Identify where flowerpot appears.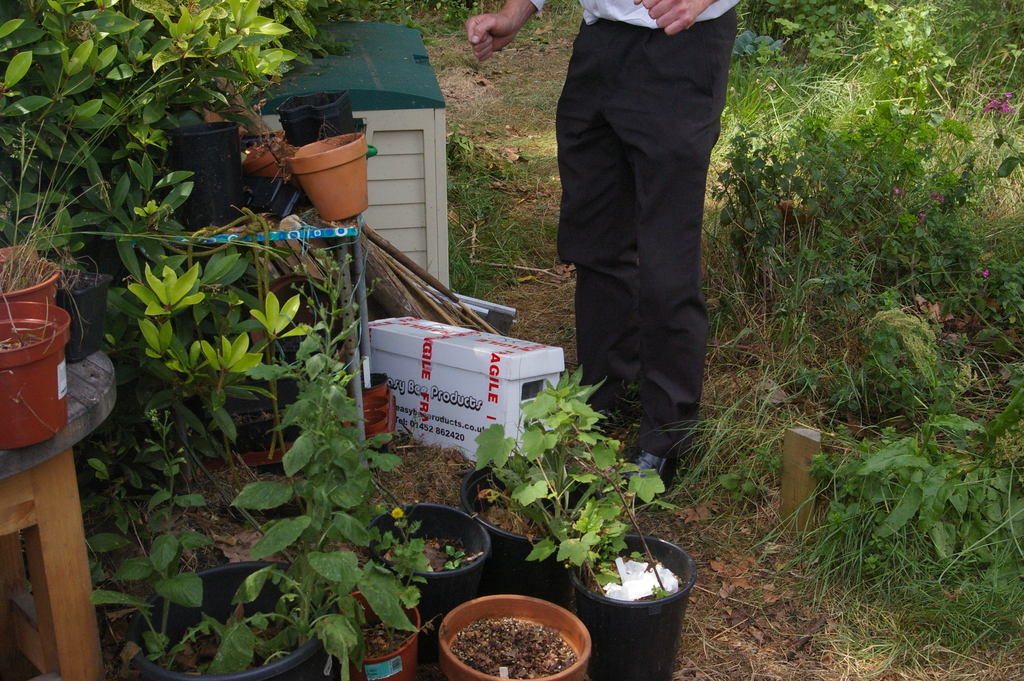
Appears at <region>172, 119, 240, 233</region>.
